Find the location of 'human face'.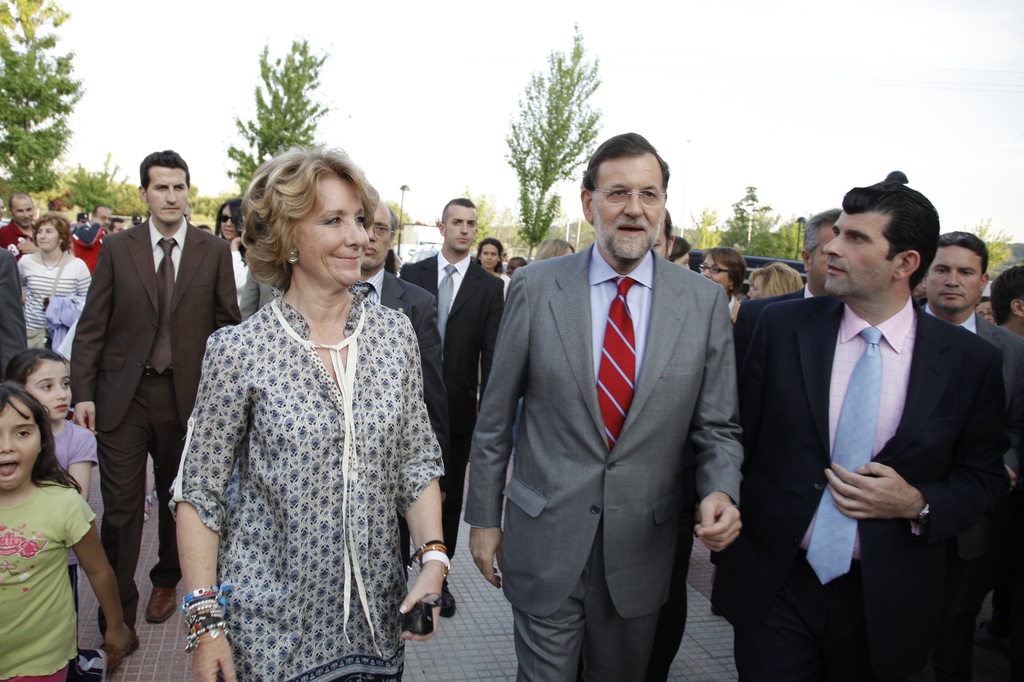
Location: bbox=[476, 241, 500, 273].
